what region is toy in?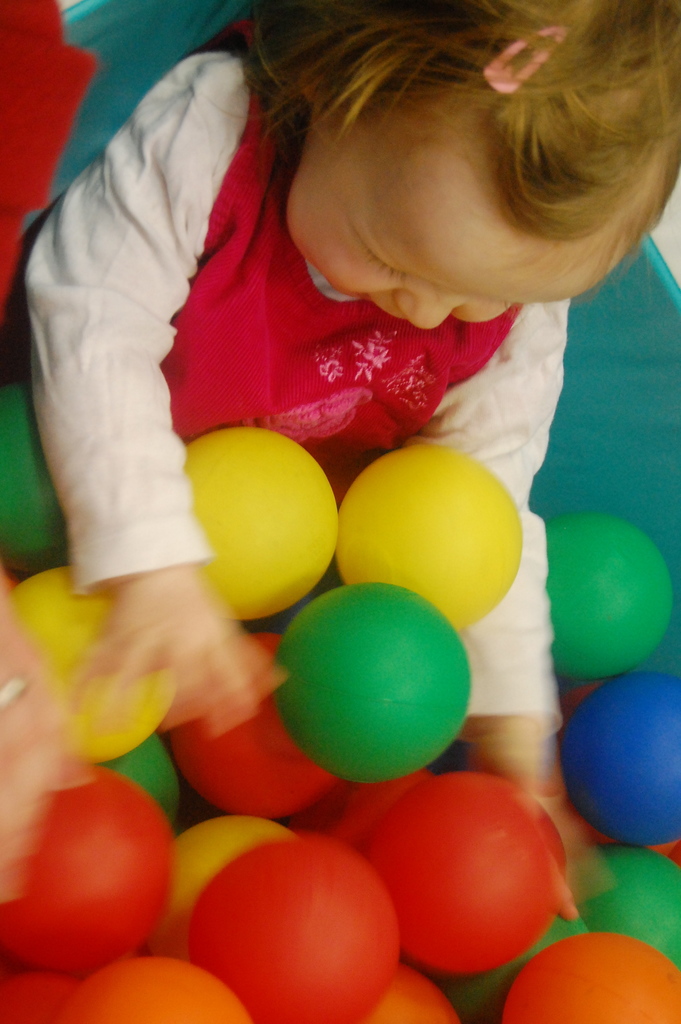
region(532, 515, 669, 678).
